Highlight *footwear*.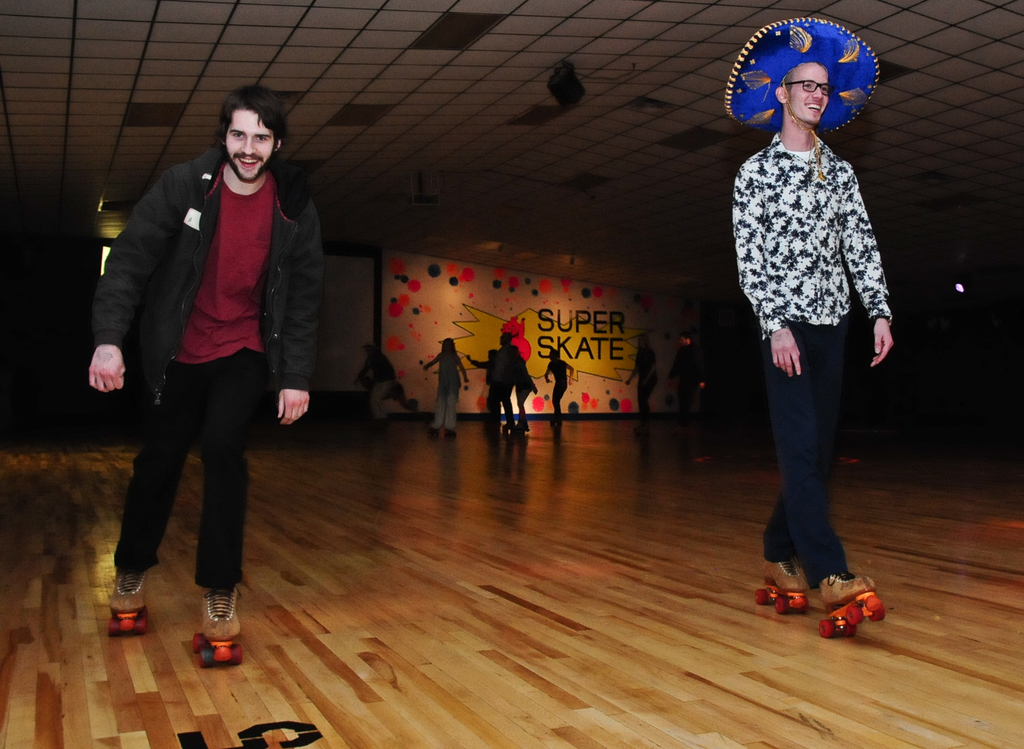
Highlighted region: 772/569/897/635.
